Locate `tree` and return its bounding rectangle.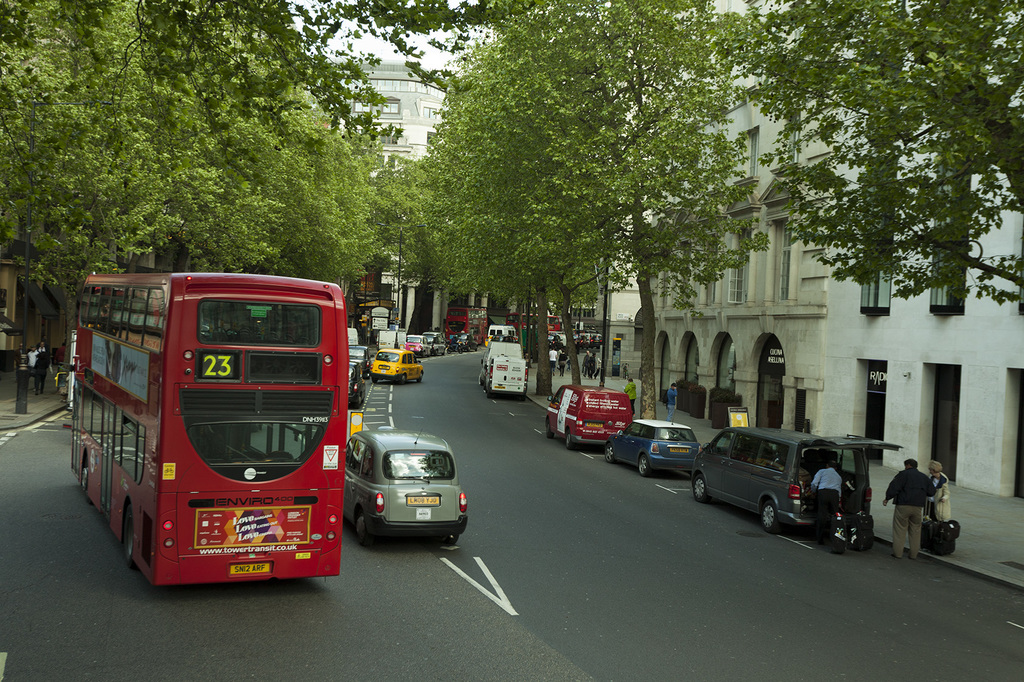
bbox=[715, 0, 1023, 309].
